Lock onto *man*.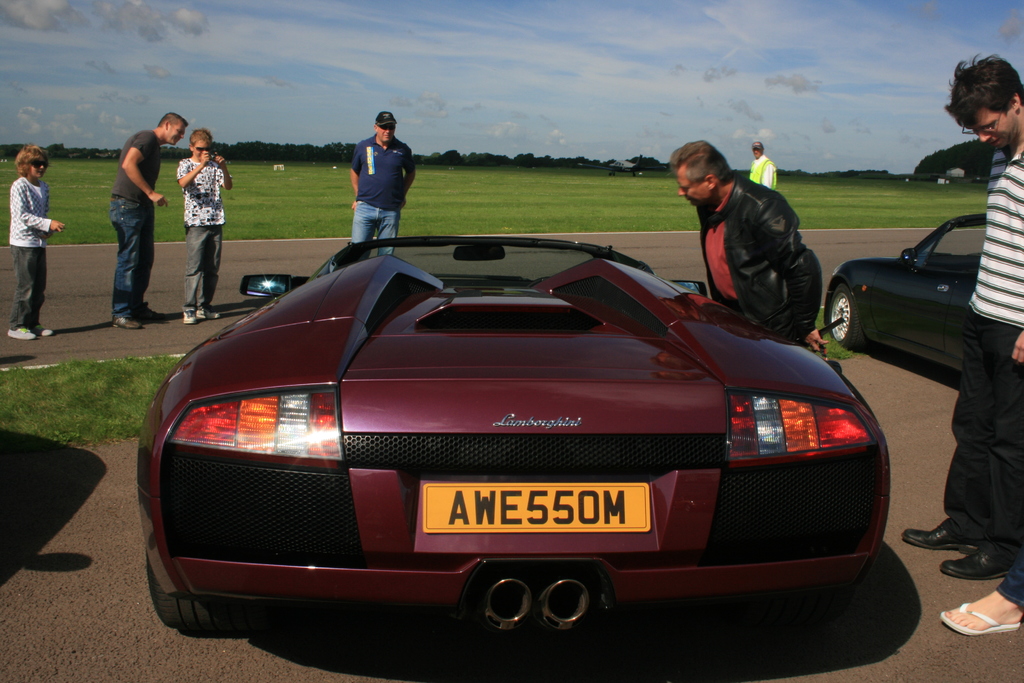
Locked: [x1=746, y1=137, x2=778, y2=194].
